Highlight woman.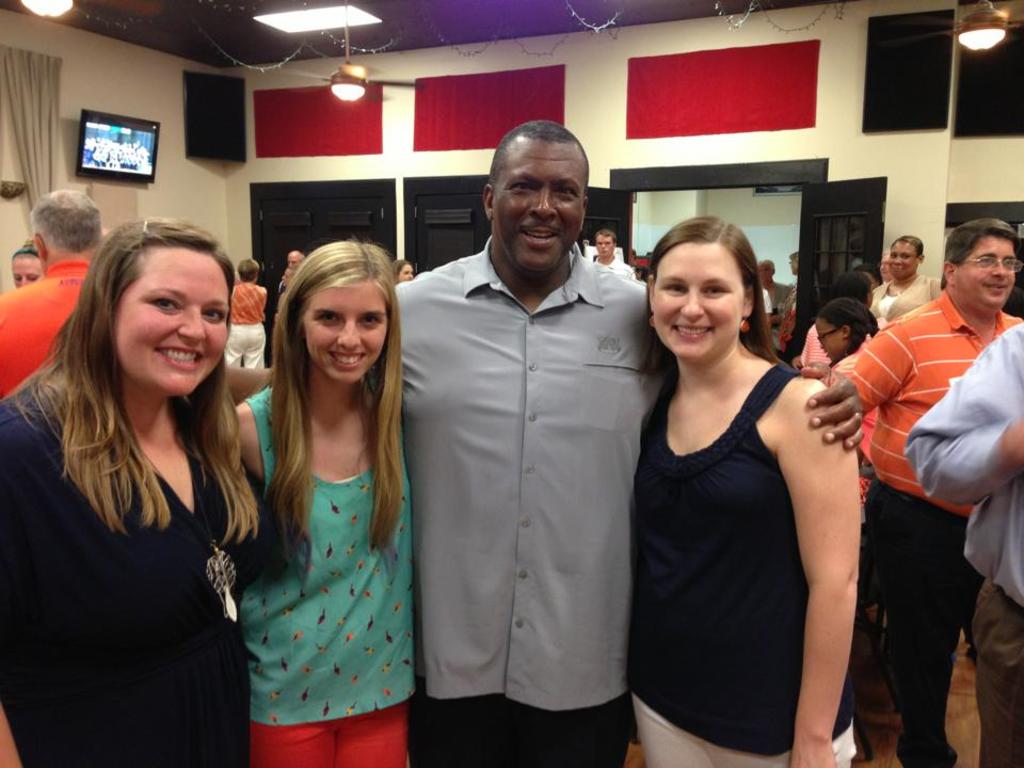
Highlighted region: x1=219, y1=257, x2=267, y2=368.
